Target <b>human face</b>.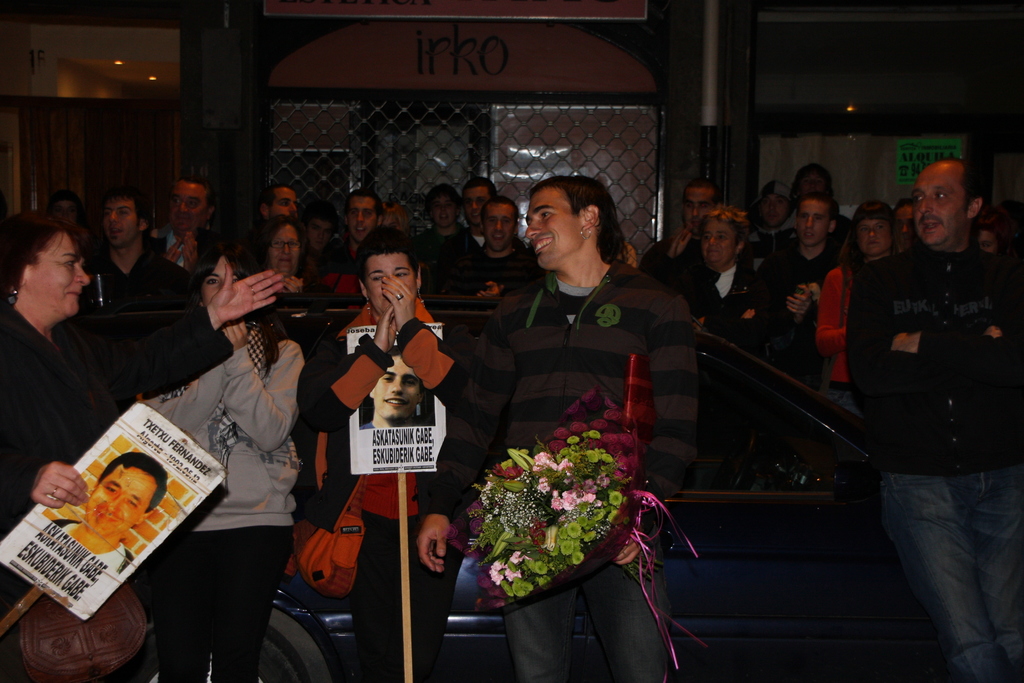
Target region: bbox=[363, 255, 420, 319].
